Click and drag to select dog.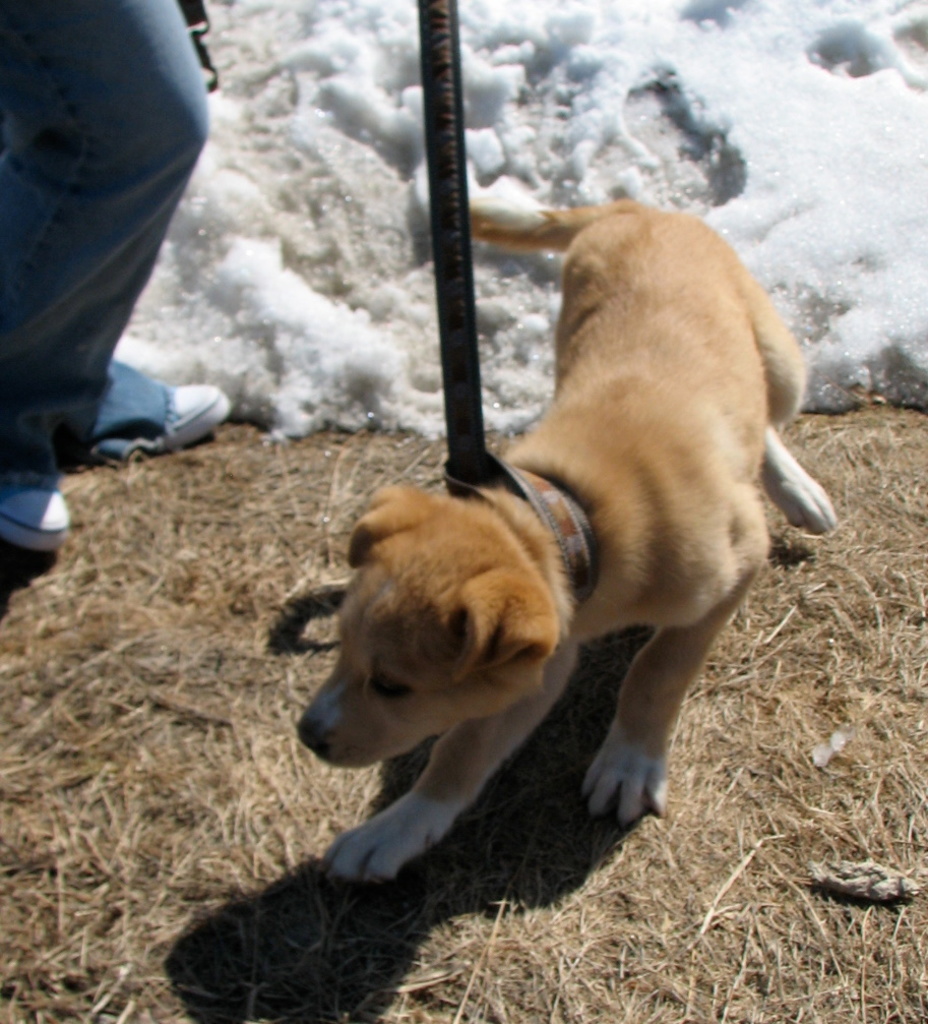
Selection: {"left": 289, "top": 198, "right": 837, "bottom": 892}.
